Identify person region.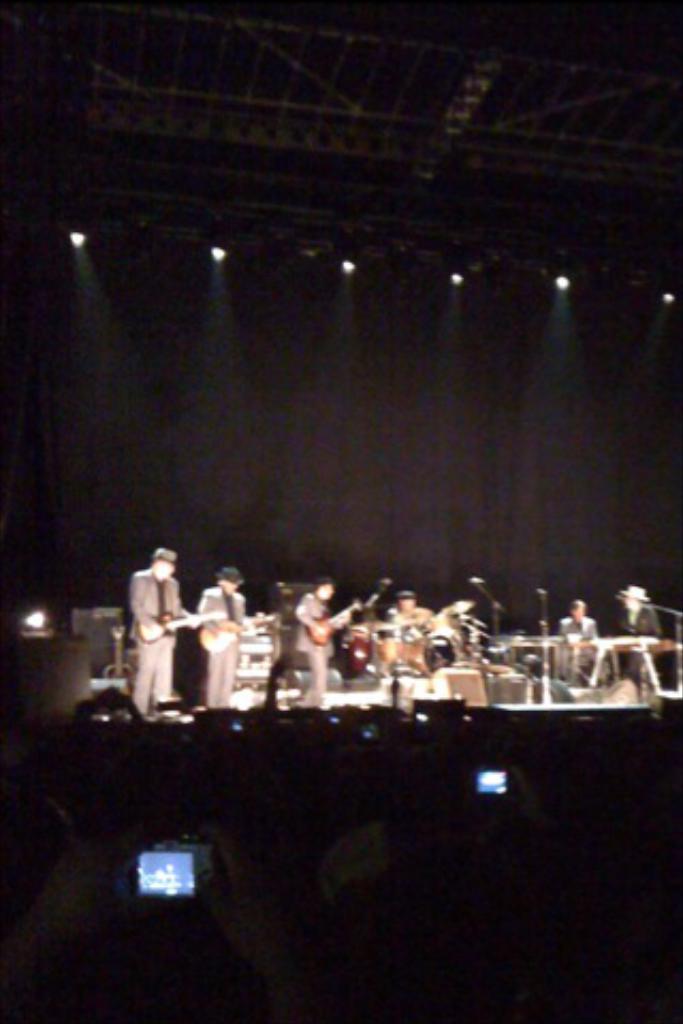
Region: rect(117, 540, 205, 747).
